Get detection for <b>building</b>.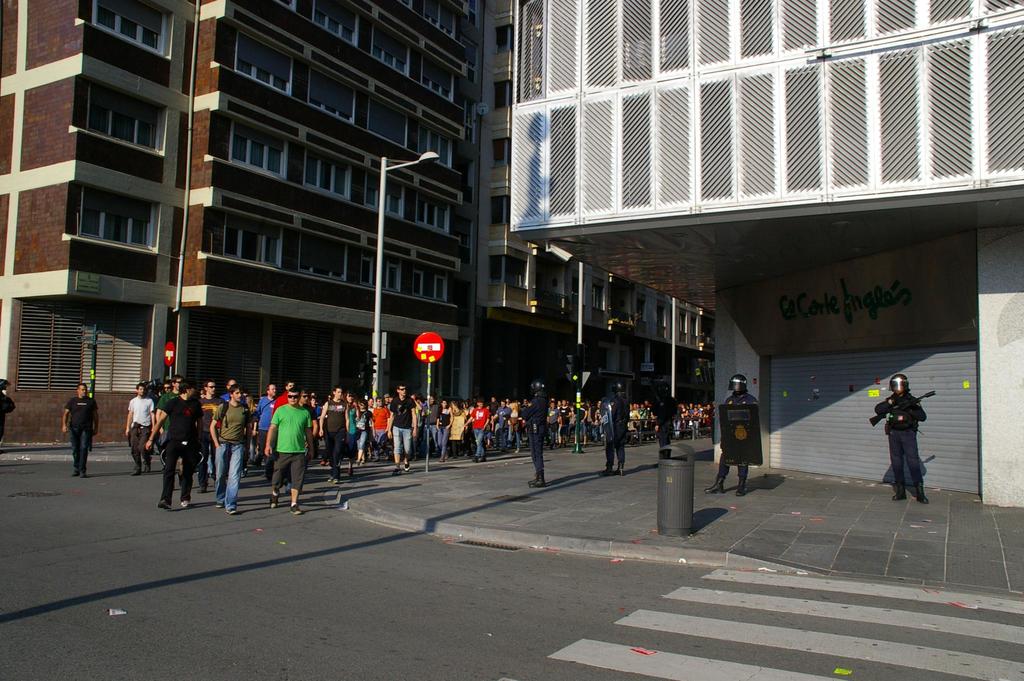
Detection: (left=511, top=0, right=1023, bottom=504).
